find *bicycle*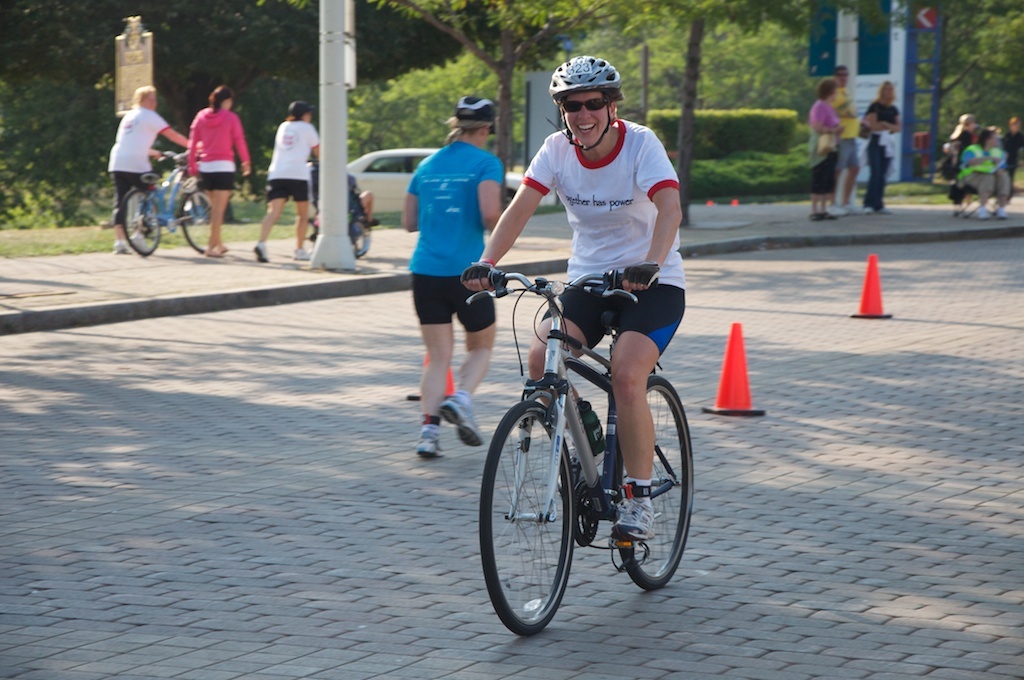
box(119, 146, 212, 254)
